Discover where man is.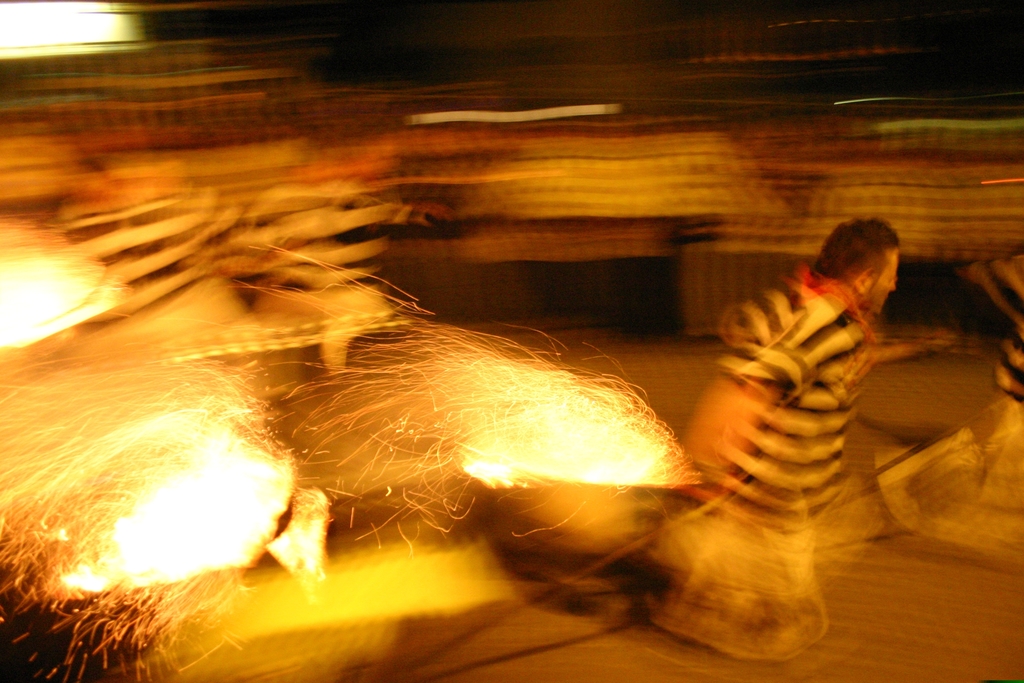
Discovered at 614:211:959:657.
